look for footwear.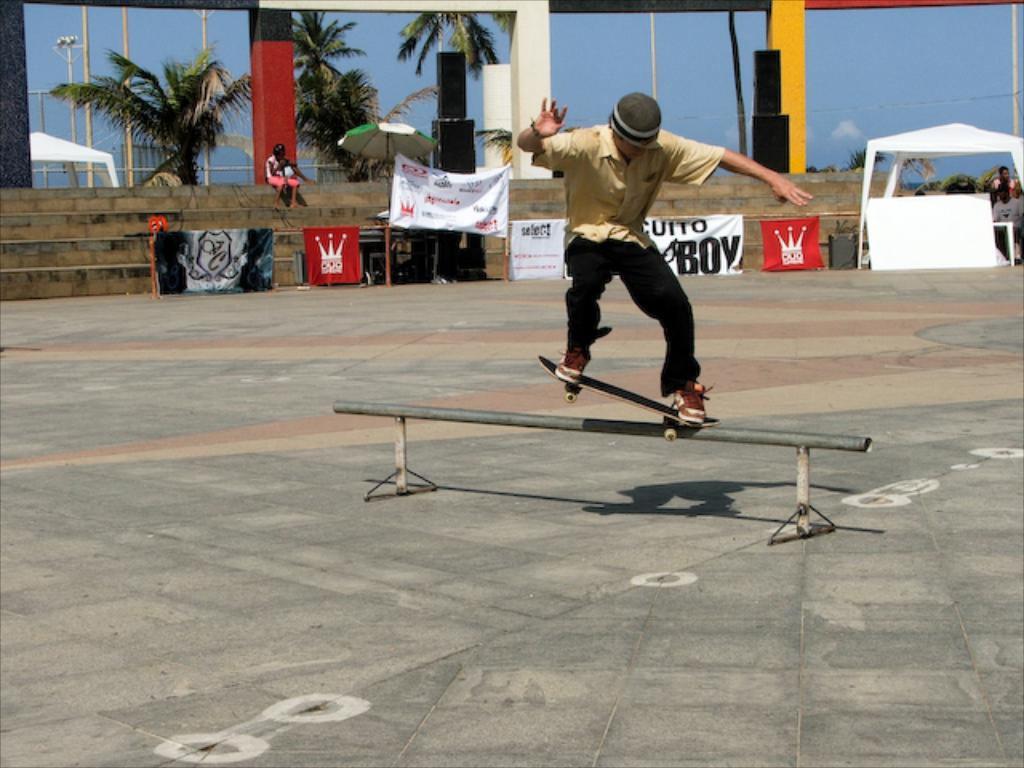
Found: x1=670, y1=381, x2=714, y2=422.
